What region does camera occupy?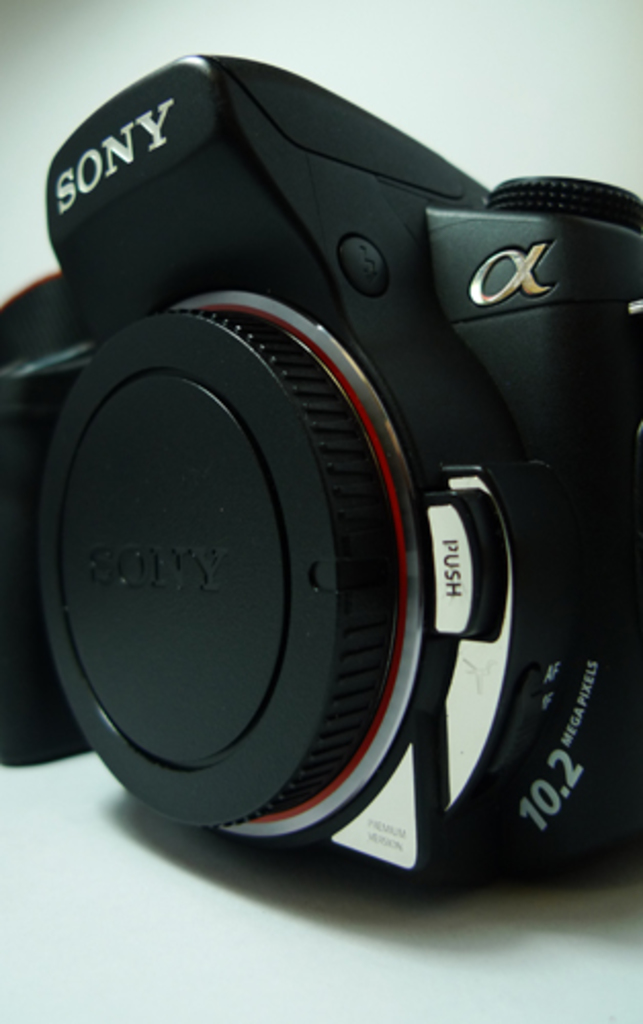
x1=0, y1=49, x2=641, y2=905.
